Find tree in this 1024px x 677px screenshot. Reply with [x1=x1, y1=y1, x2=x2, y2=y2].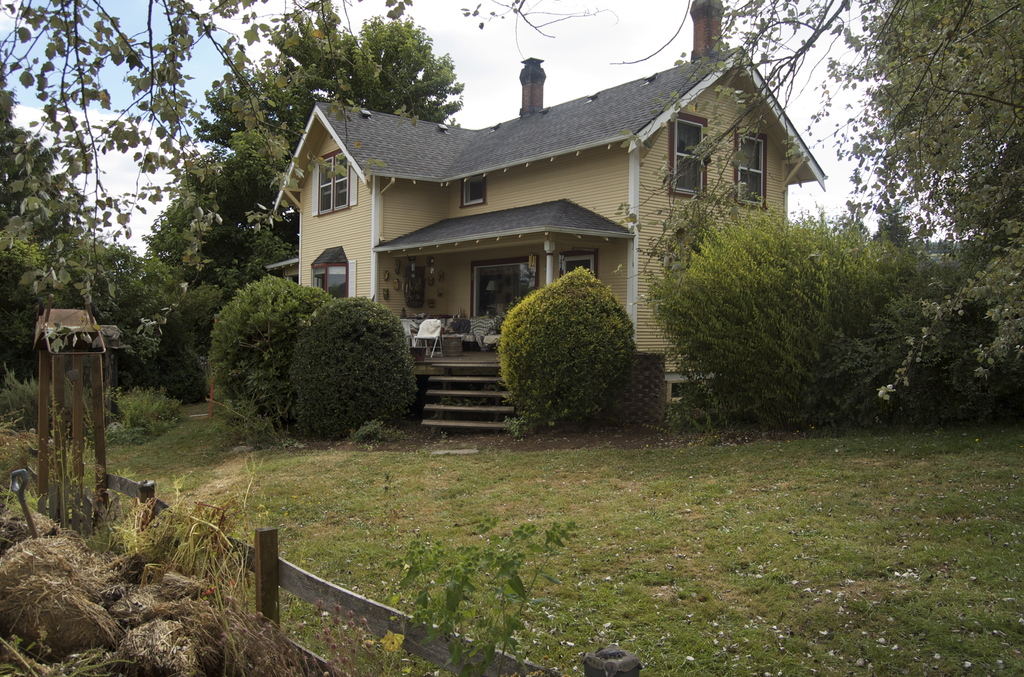
[x1=0, y1=0, x2=572, y2=345].
